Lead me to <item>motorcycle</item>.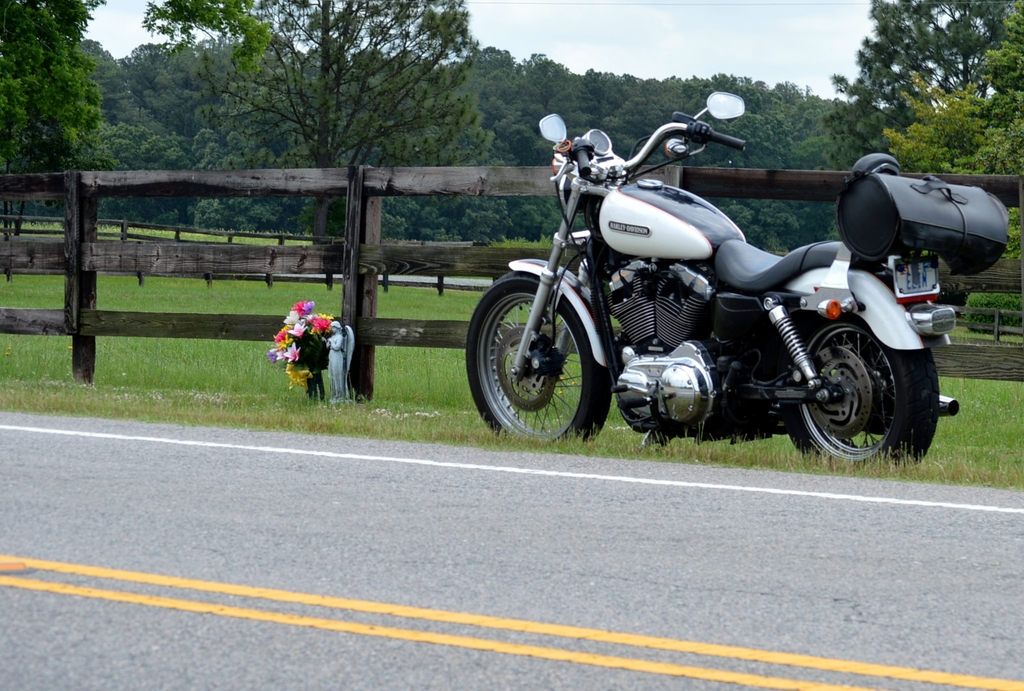
Lead to bbox=(459, 109, 973, 469).
